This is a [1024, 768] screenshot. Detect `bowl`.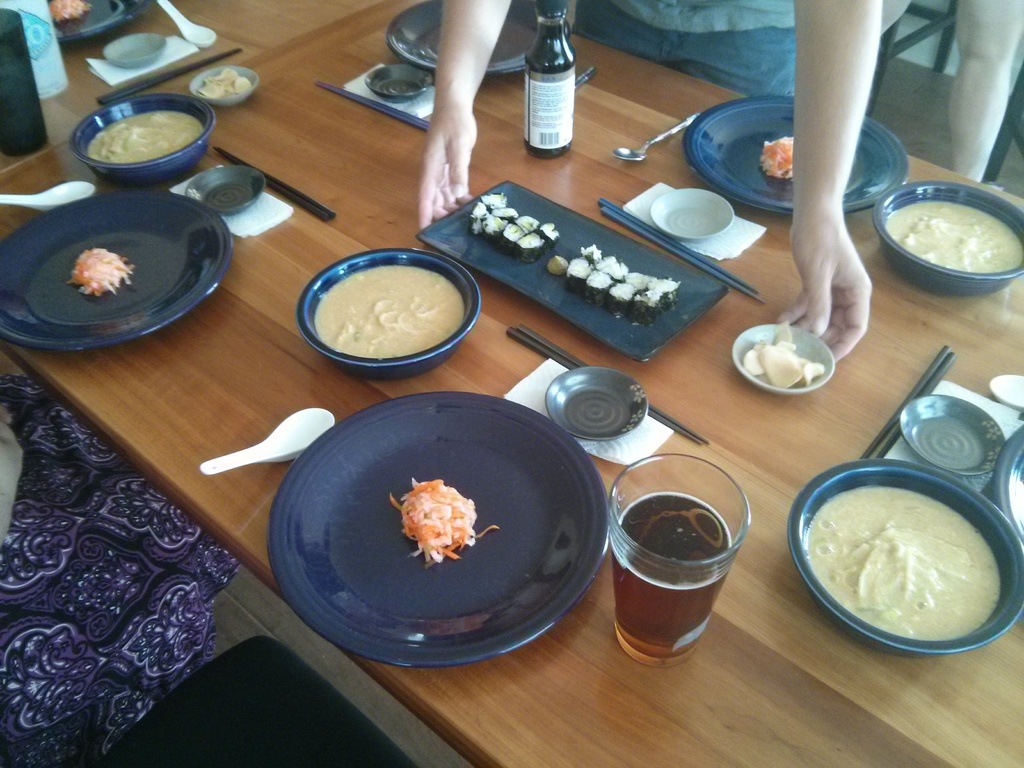
(901,397,1004,474).
